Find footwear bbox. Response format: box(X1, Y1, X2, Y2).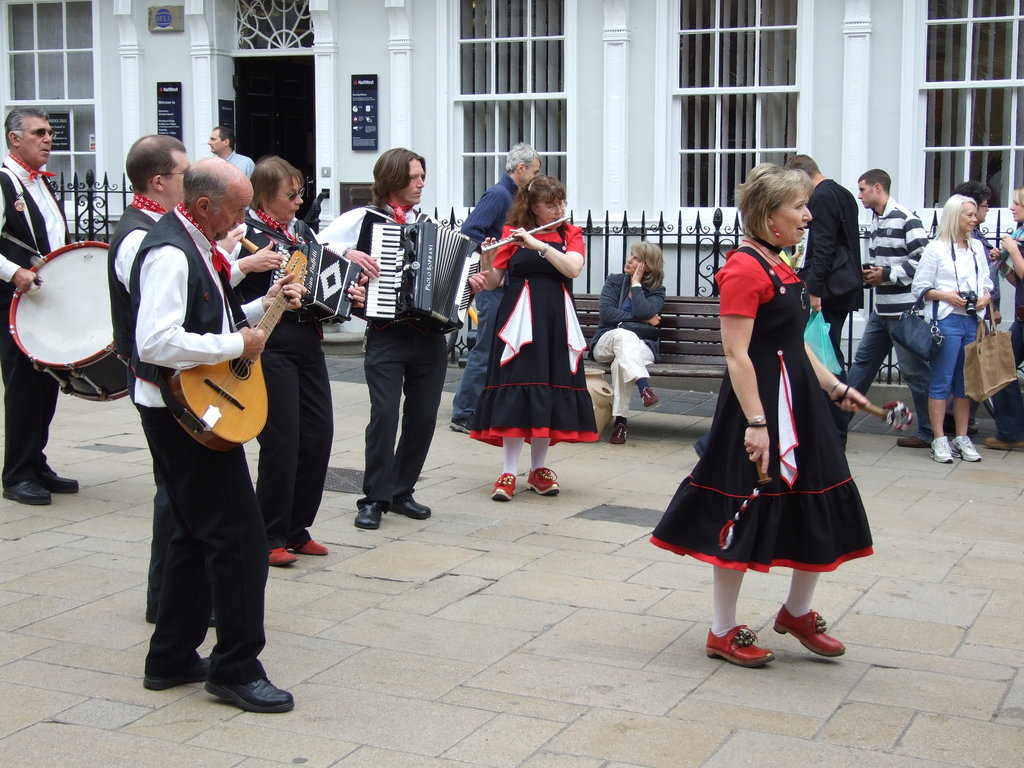
box(5, 479, 55, 505).
